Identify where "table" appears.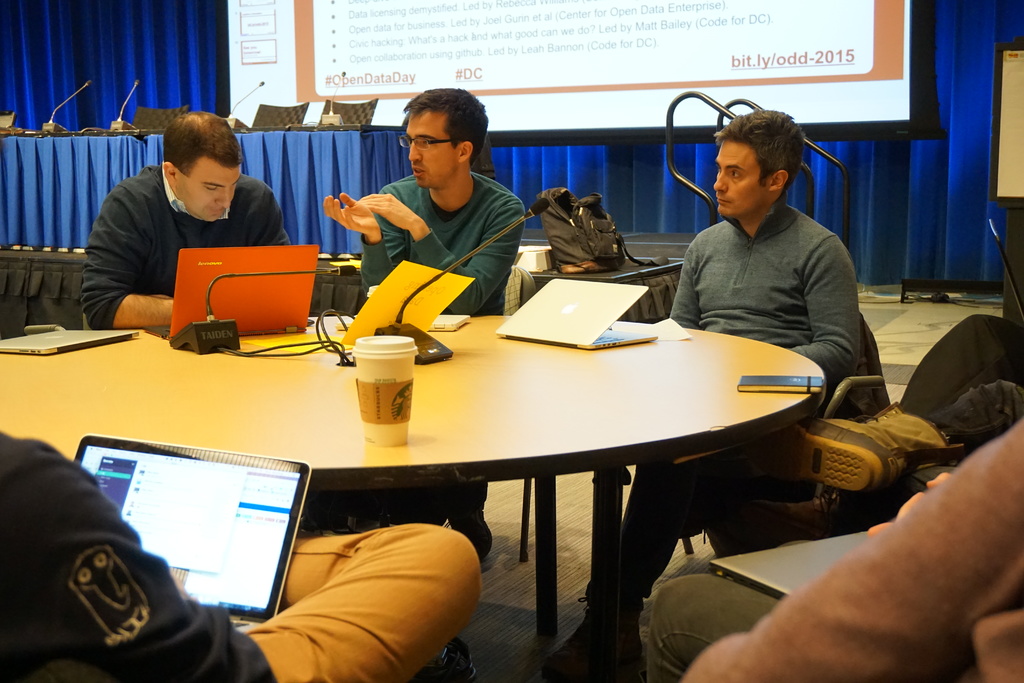
Appears at l=0, t=242, r=684, b=342.
